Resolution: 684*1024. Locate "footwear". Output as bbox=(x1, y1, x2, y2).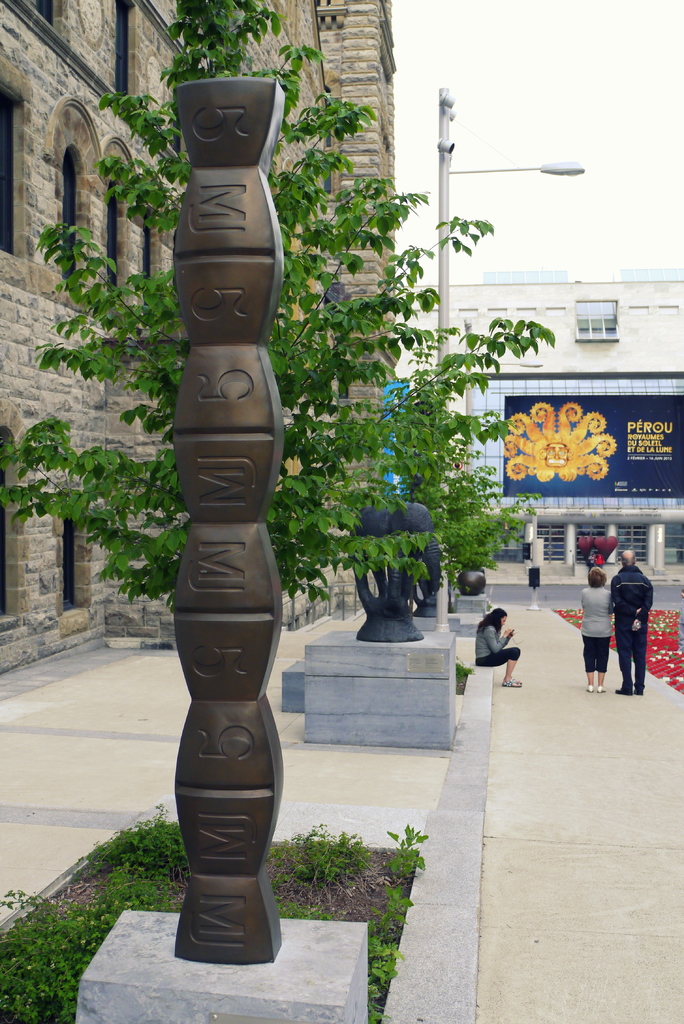
bbox=(583, 685, 590, 694).
